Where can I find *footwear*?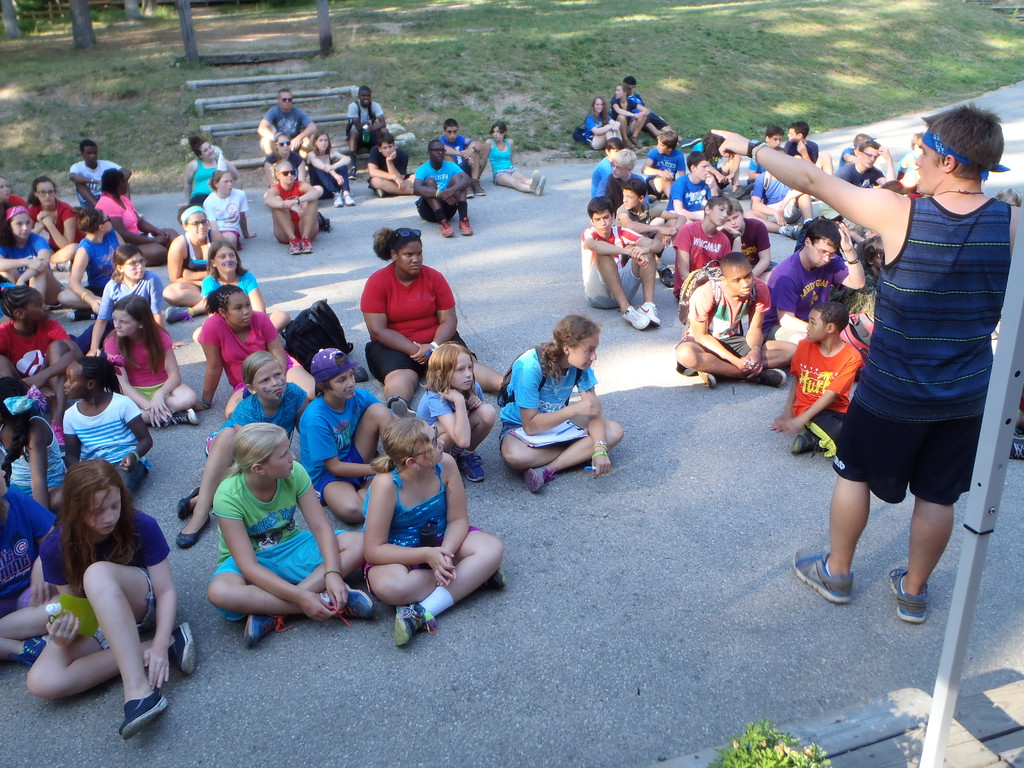
You can find it at 655:261:680:289.
